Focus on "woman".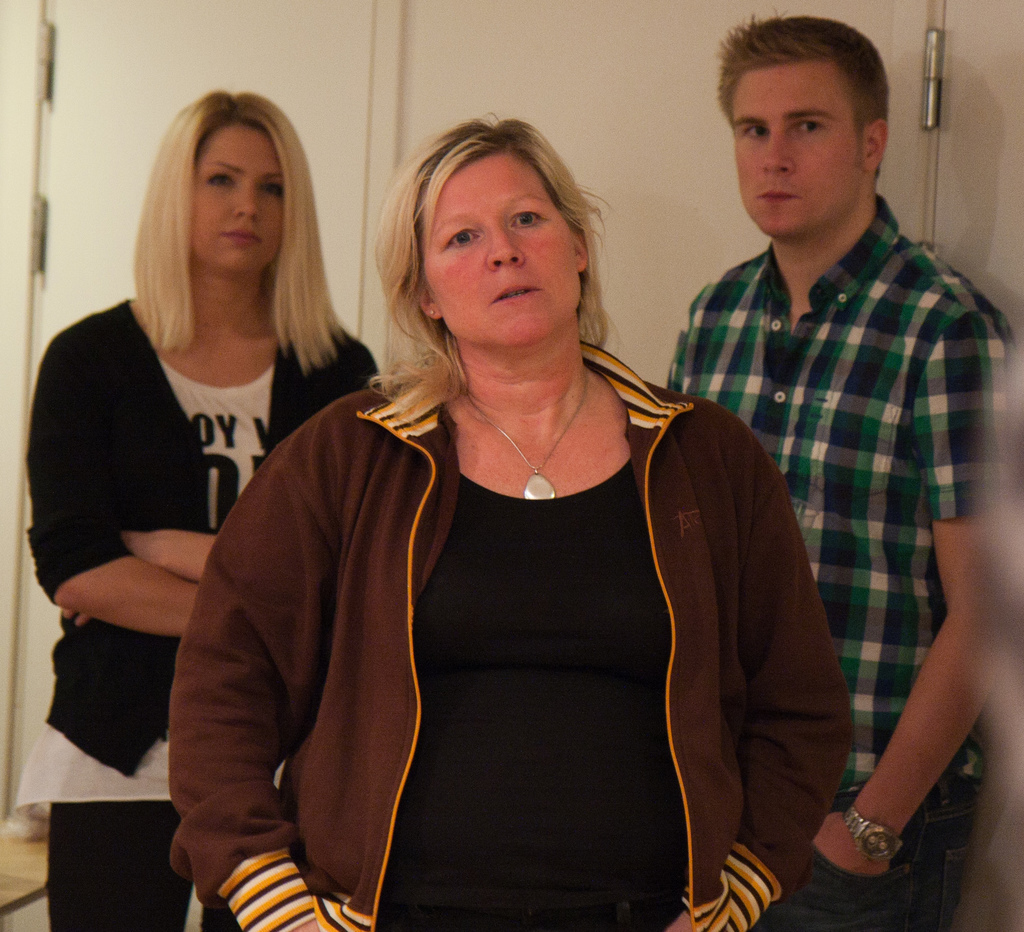
Focused at box(11, 88, 379, 931).
